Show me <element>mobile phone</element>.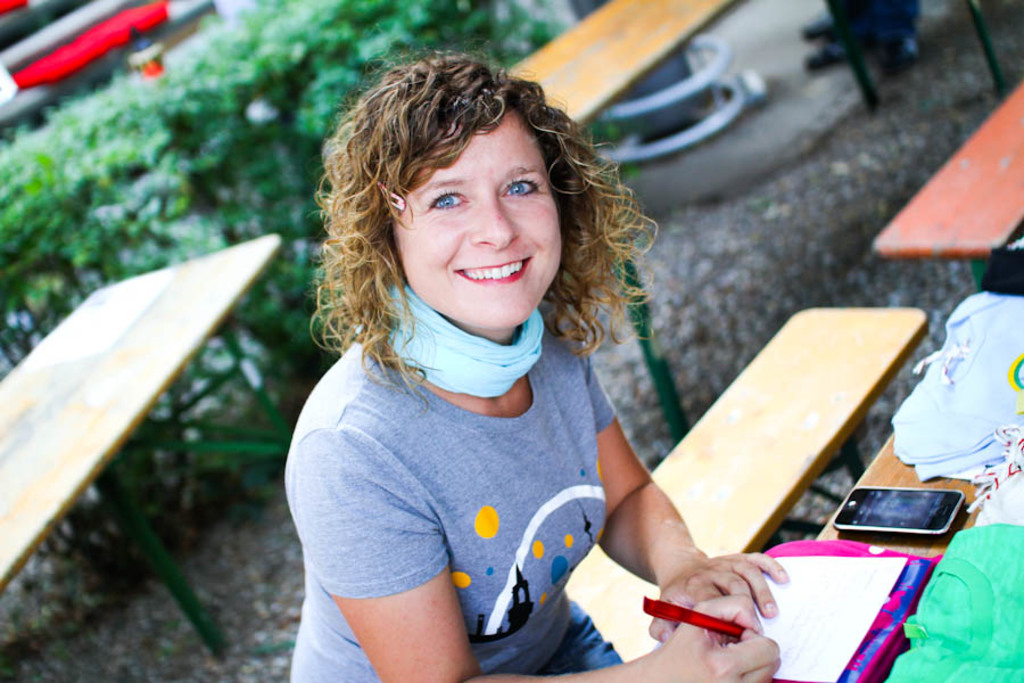
<element>mobile phone</element> is here: [x1=828, y1=480, x2=968, y2=537].
